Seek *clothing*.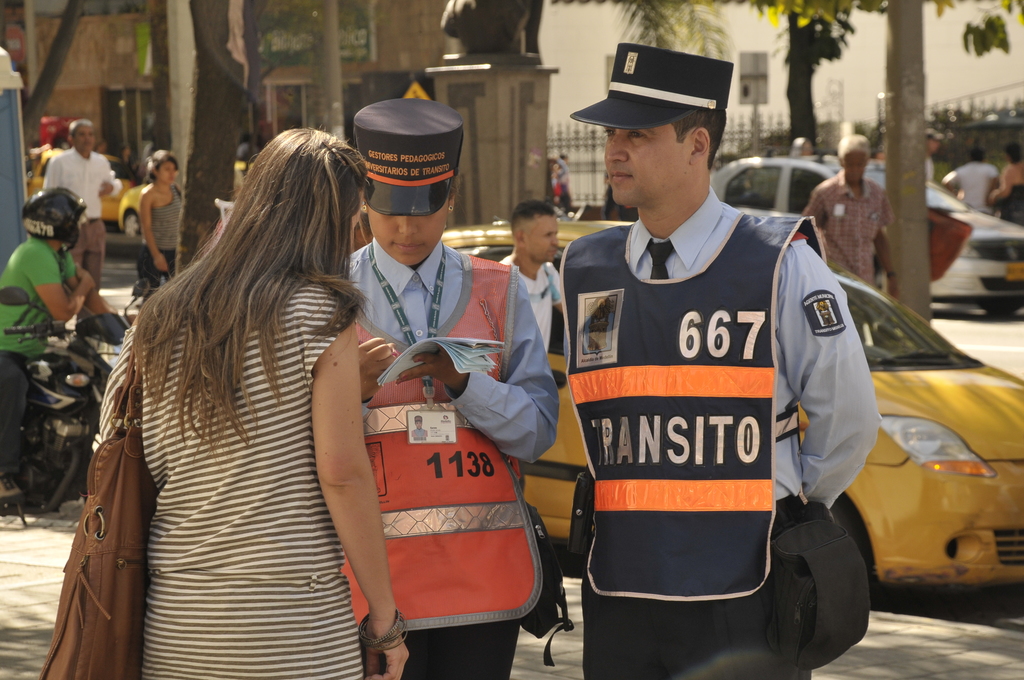
(134, 189, 181, 290).
